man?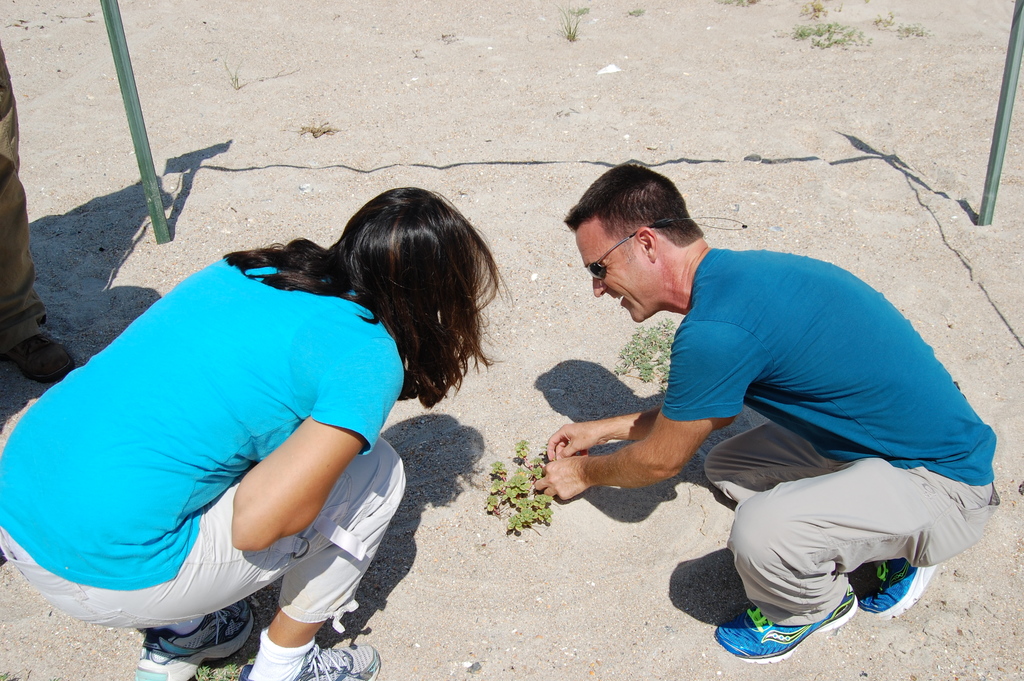
<region>545, 190, 999, 648</region>
